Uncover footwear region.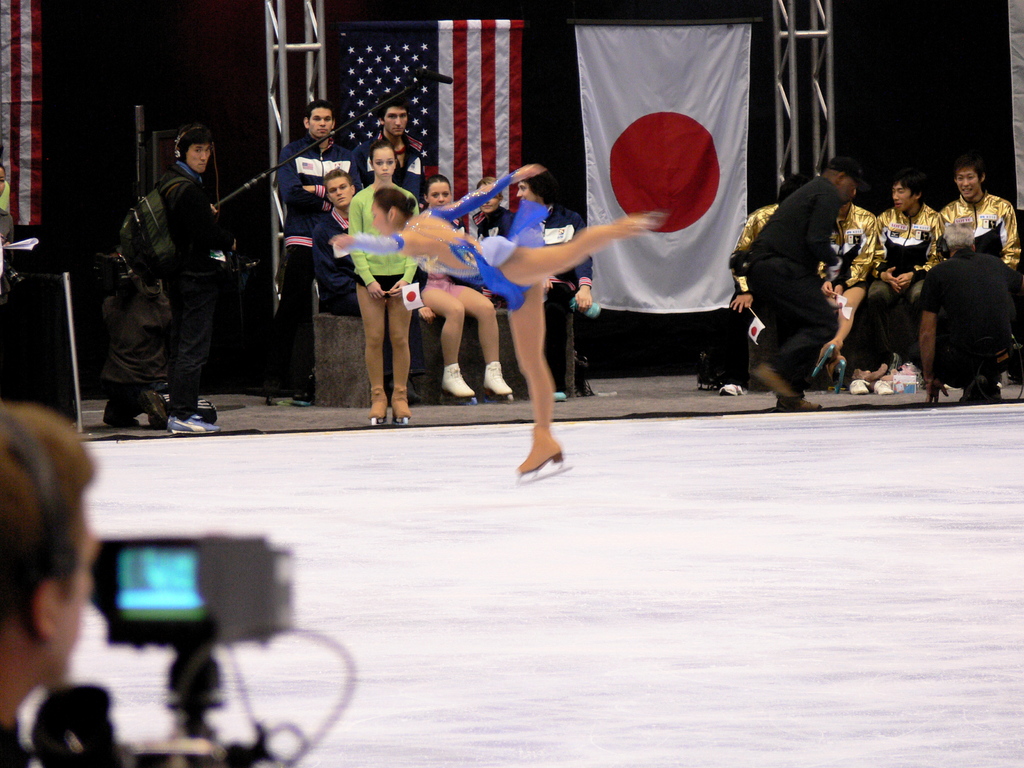
Uncovered: {"left": 830, "top": 360, "right": 847, "bottom": 396}.
